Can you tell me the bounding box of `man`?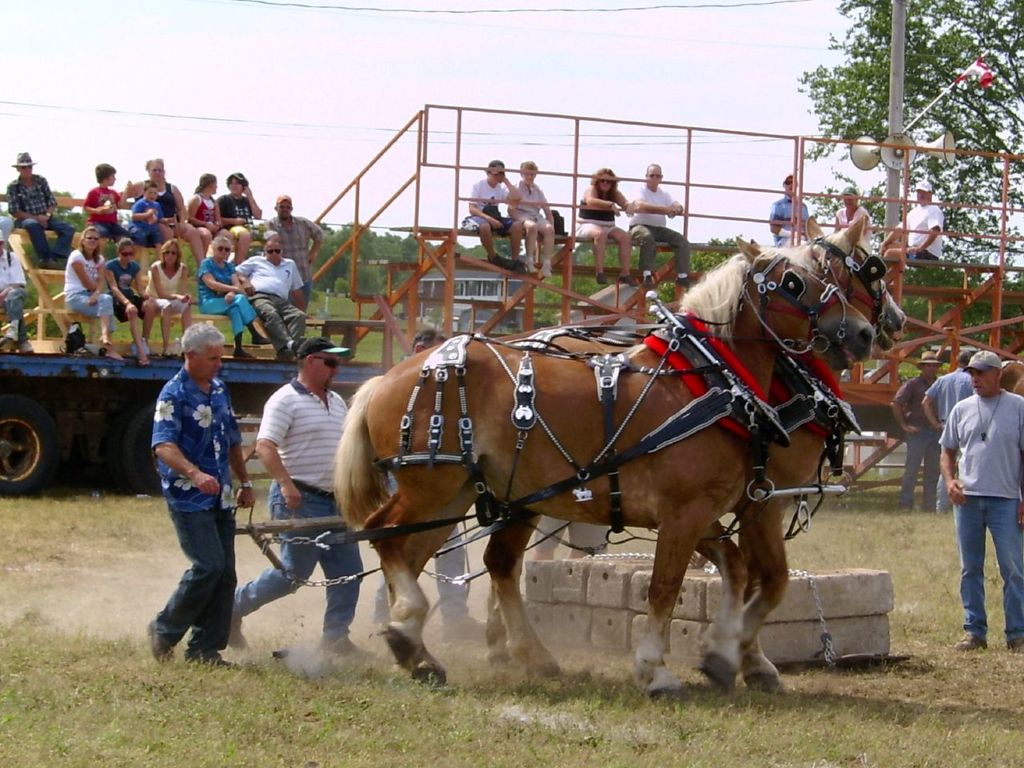
(x1=5, y1=149, x2=77, y2=271).
